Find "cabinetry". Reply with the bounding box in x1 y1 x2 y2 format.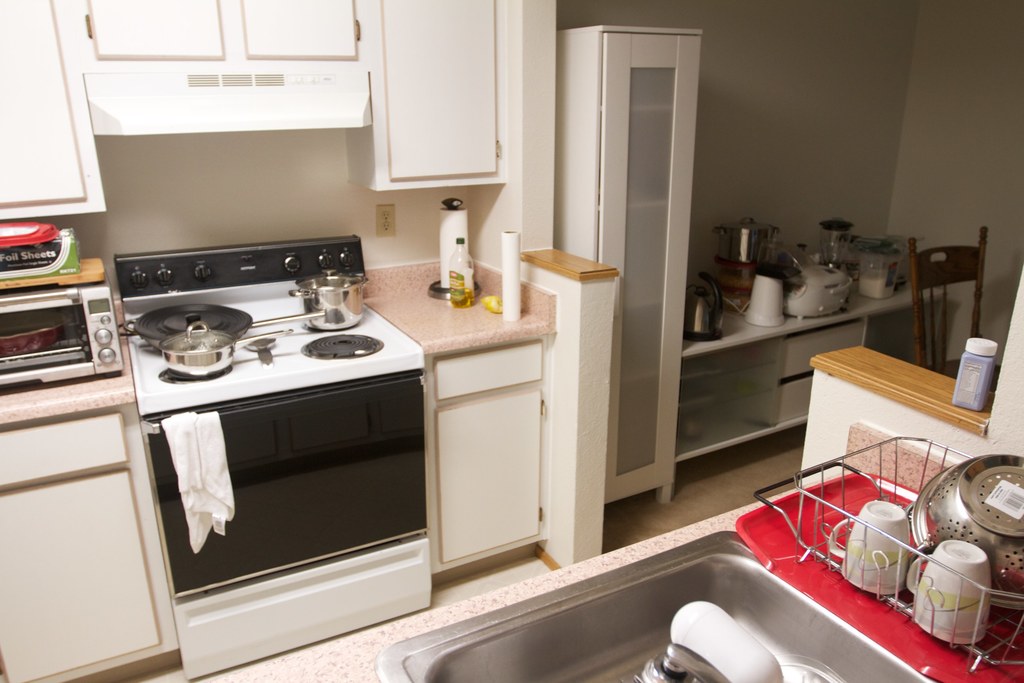
0 409 161 682.
